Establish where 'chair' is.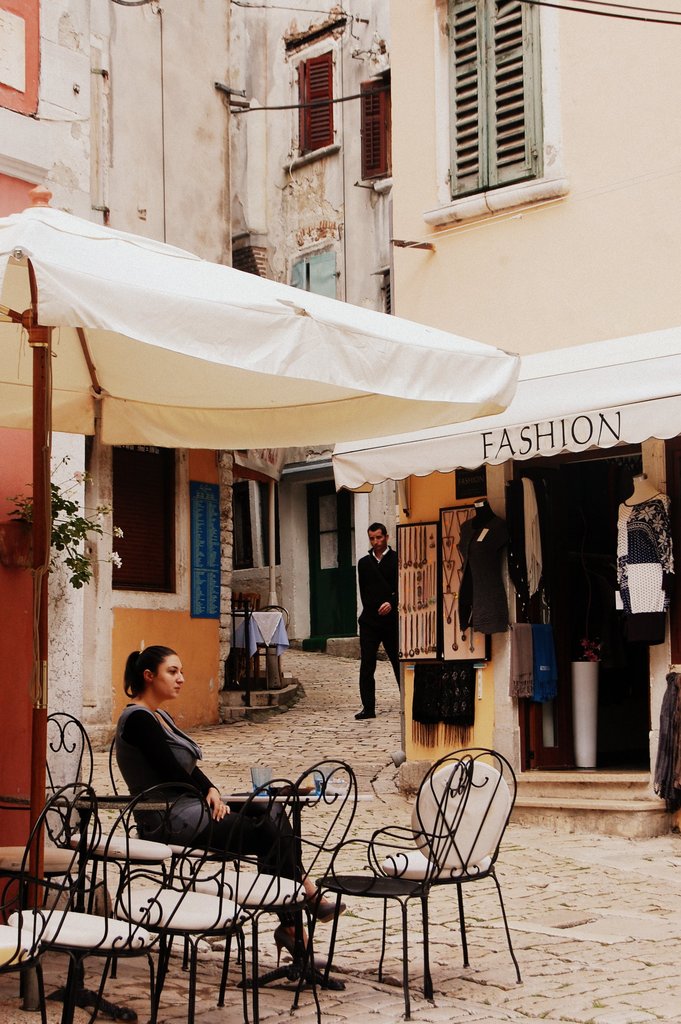
Established at (269,744,514,1013).
